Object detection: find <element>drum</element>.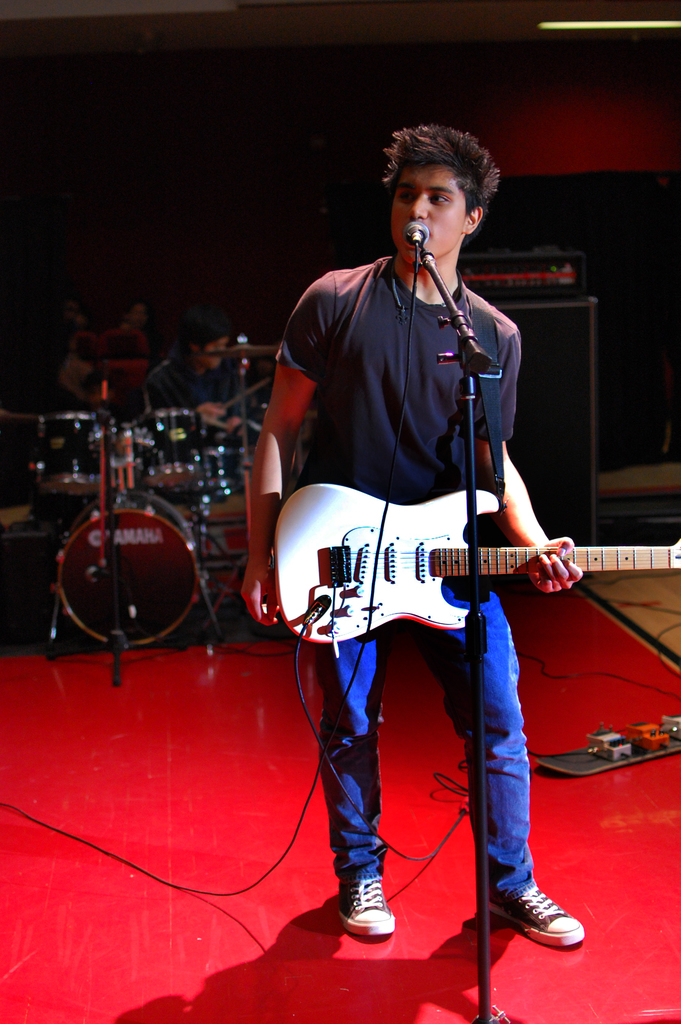
left=188, top=447, right=240, bottom=497.
